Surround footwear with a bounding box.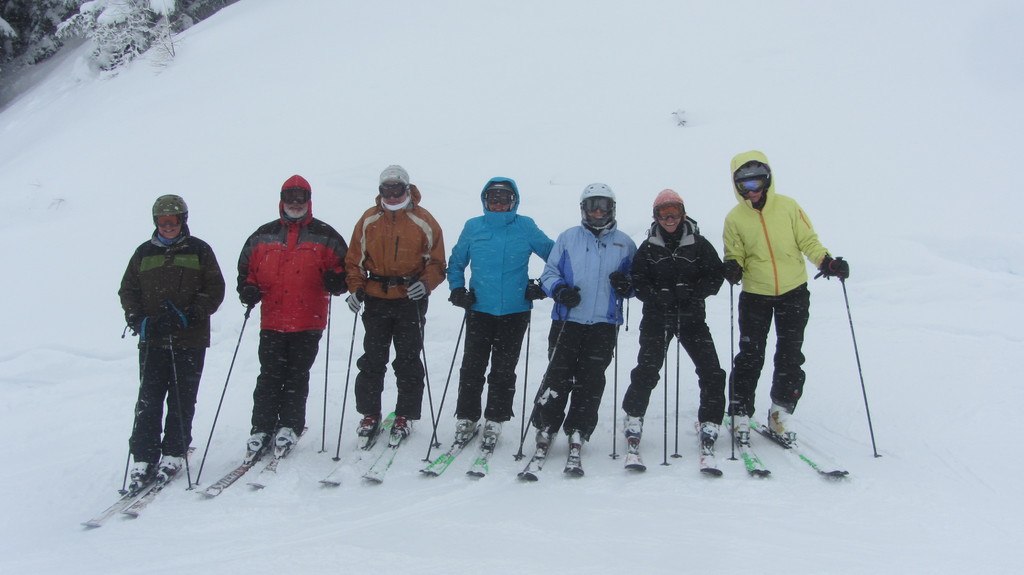
[left=733, top=411, right=753, bottom=432].
